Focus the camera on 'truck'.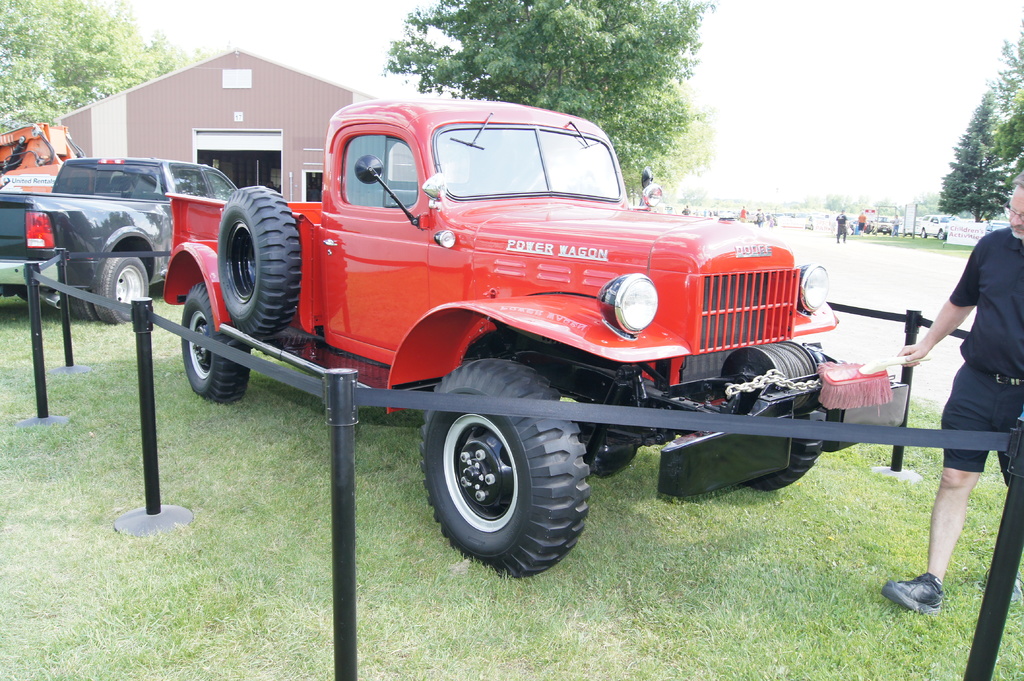
Focus region: crop(141, 79, 927, 575).
